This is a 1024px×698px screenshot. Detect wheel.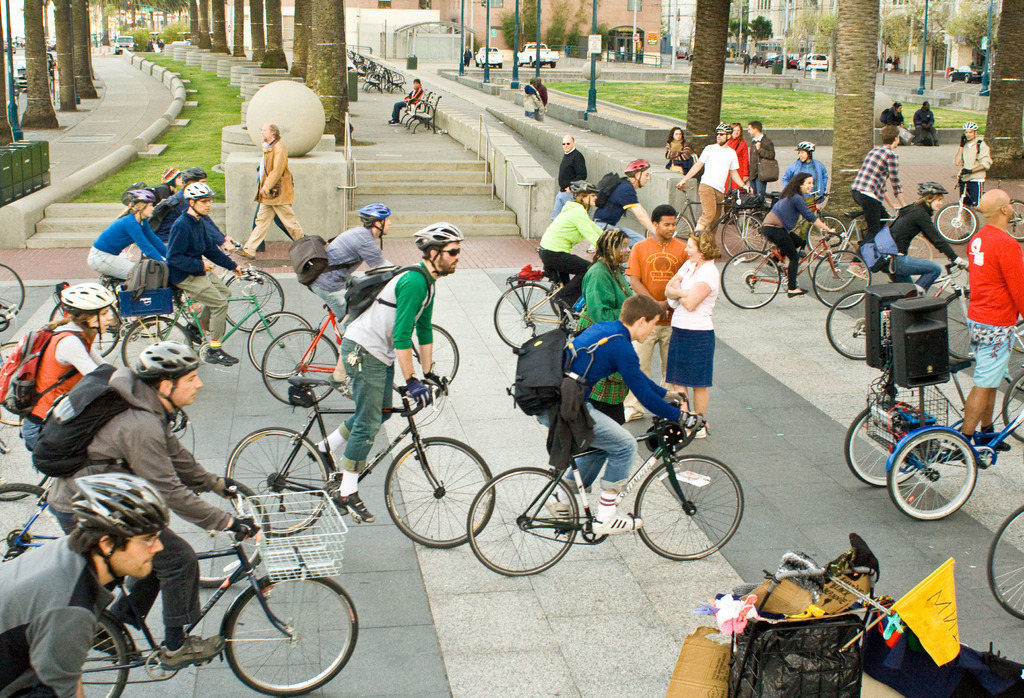
<box>475,59,479,67</box>.
